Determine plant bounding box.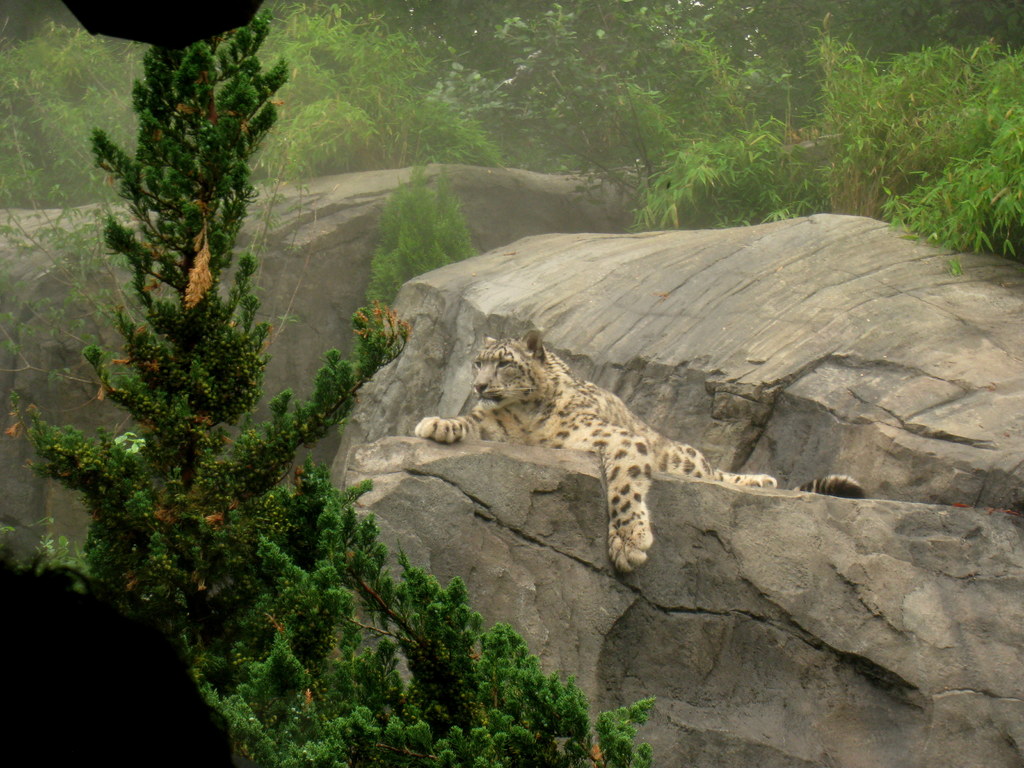
Determined: region(128, 460, 690, 767).
